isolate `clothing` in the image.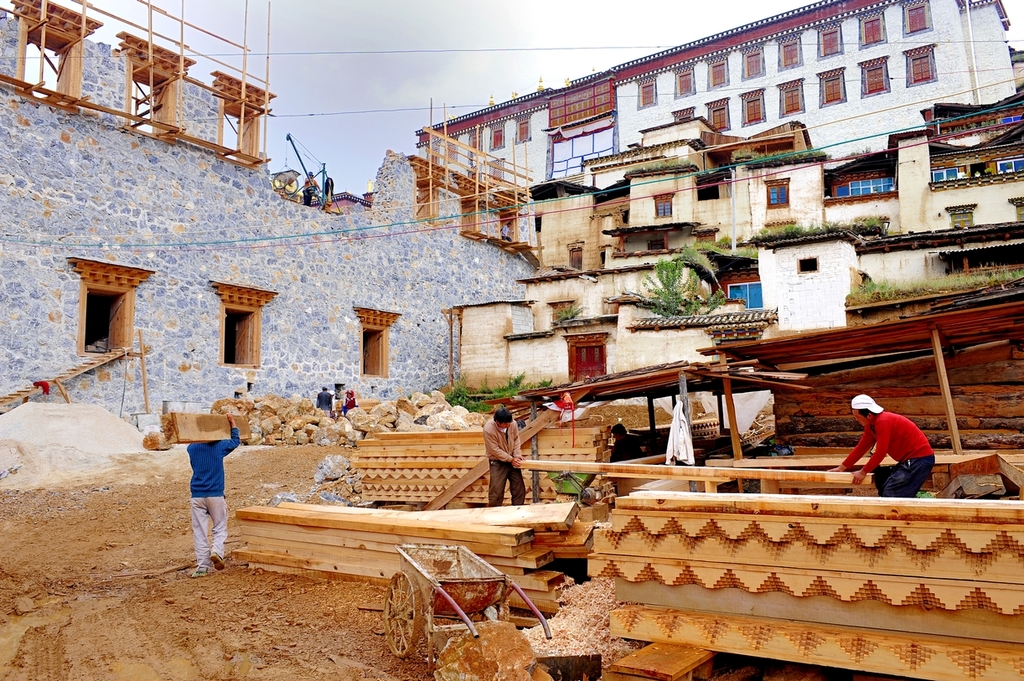
Isolated region: bbox=[478, 412, 528, 502].
